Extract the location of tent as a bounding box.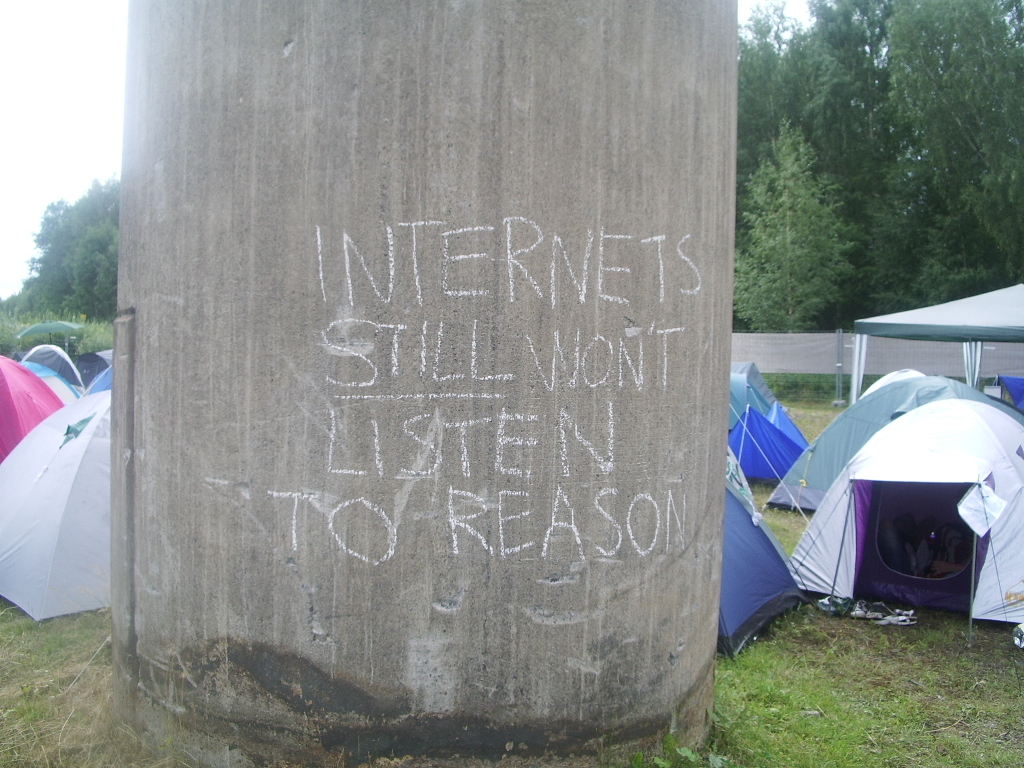
[0,388,115,617].
